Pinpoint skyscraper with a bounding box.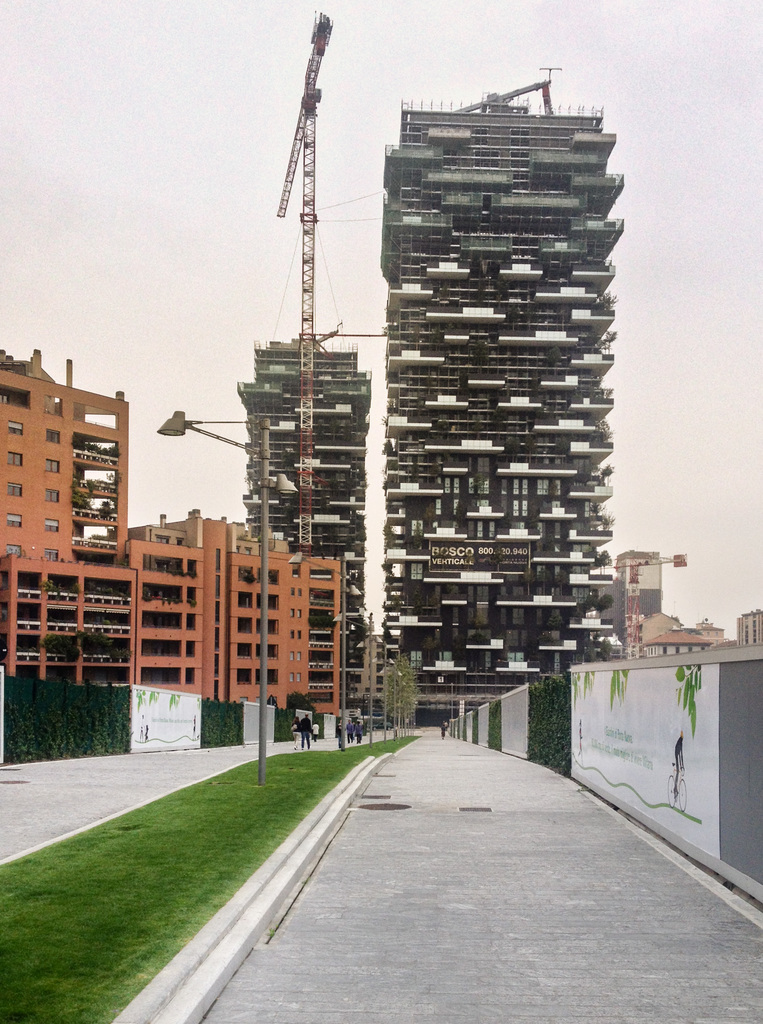
[349, 88, 659, 684].
